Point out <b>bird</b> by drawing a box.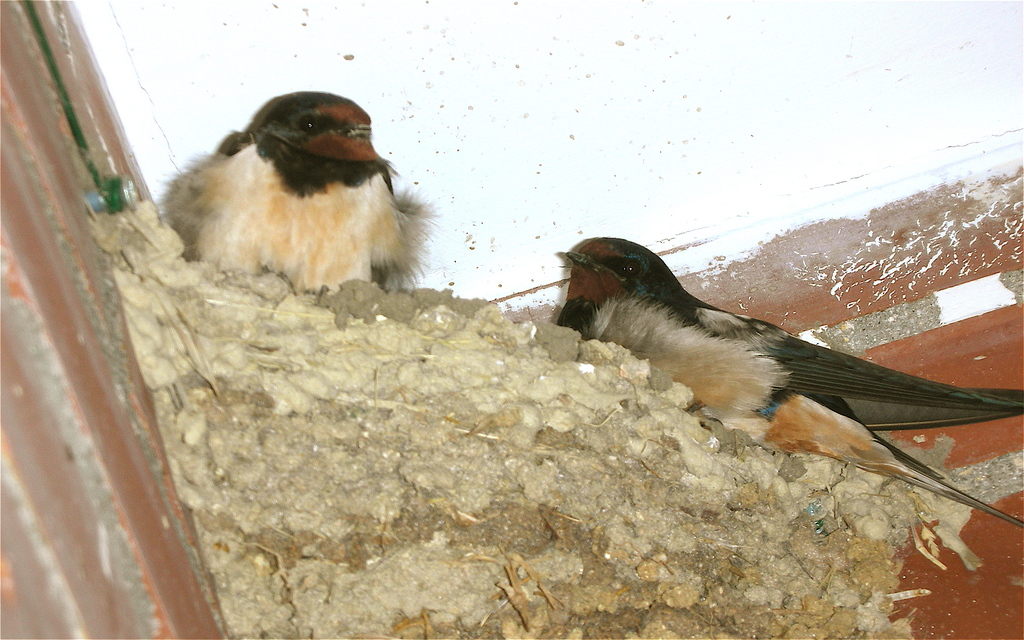
pyautogui.locateOnScreen(532, 234, 1014, 538).
